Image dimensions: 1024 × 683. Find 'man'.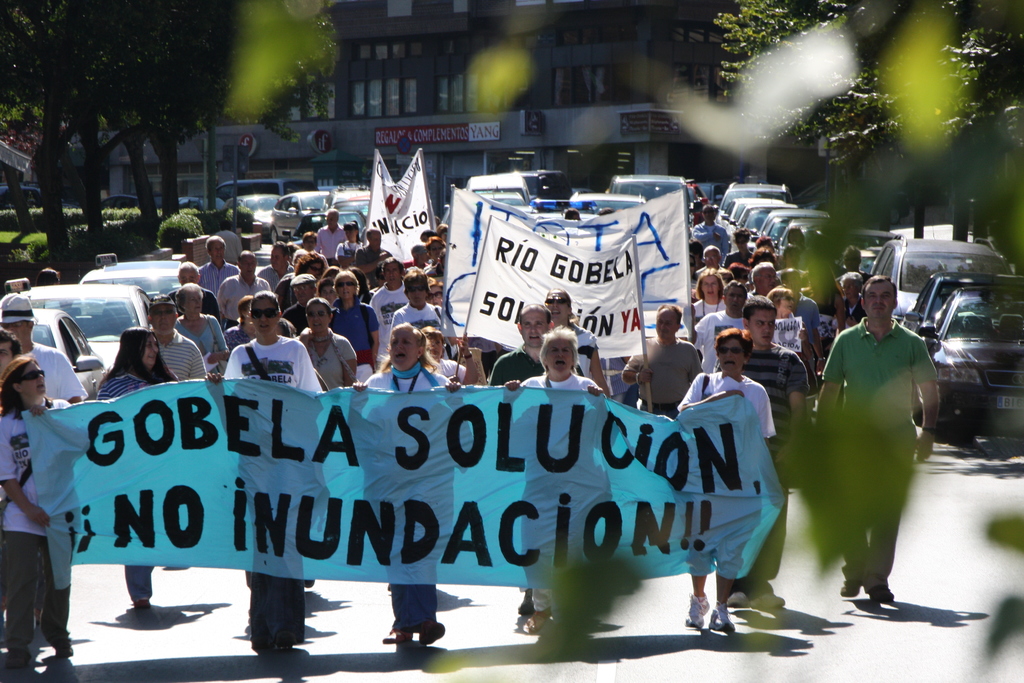
370/260/405/366.
